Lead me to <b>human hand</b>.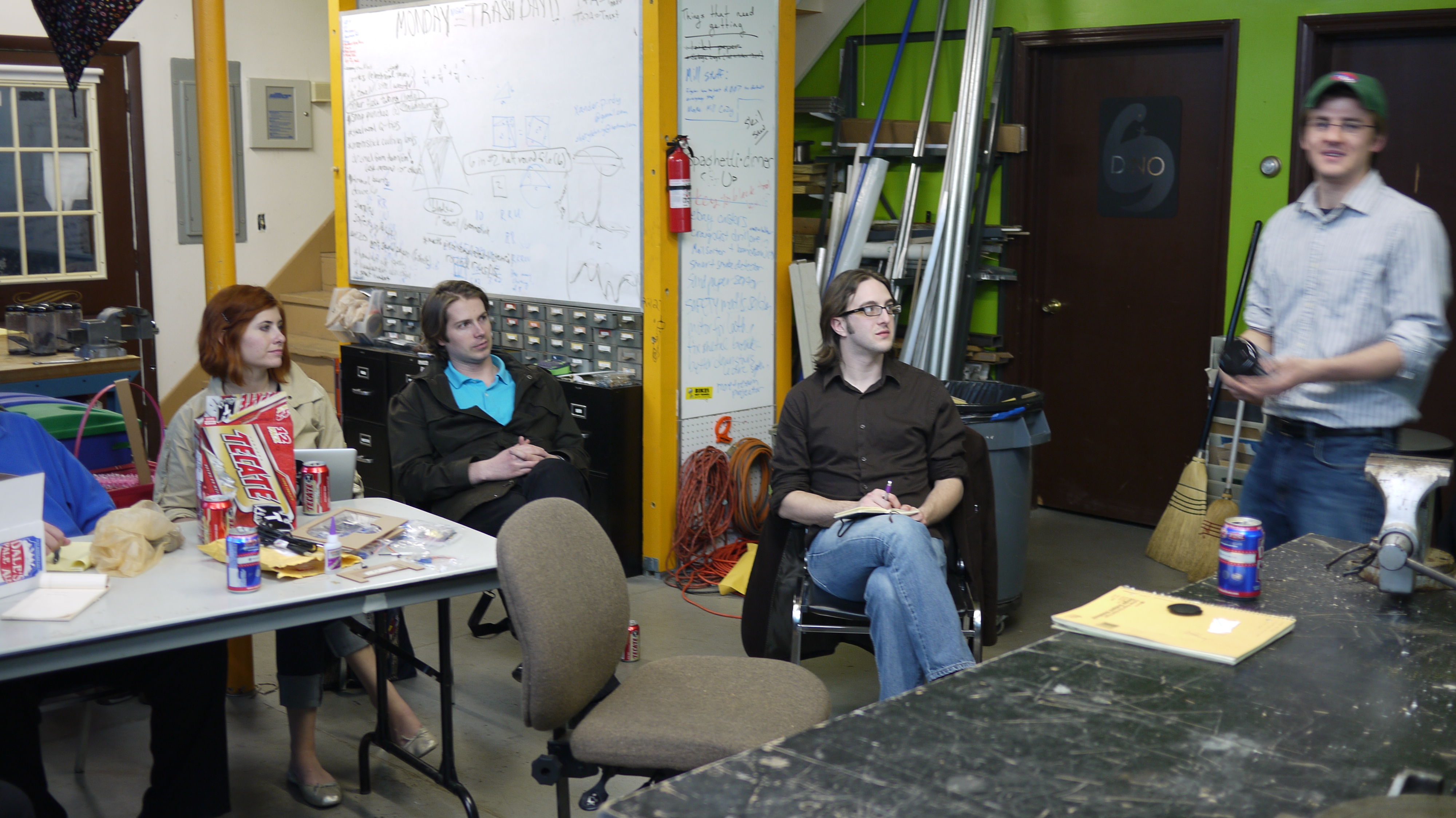
Lead to crop(325, 183, 339, 192).
